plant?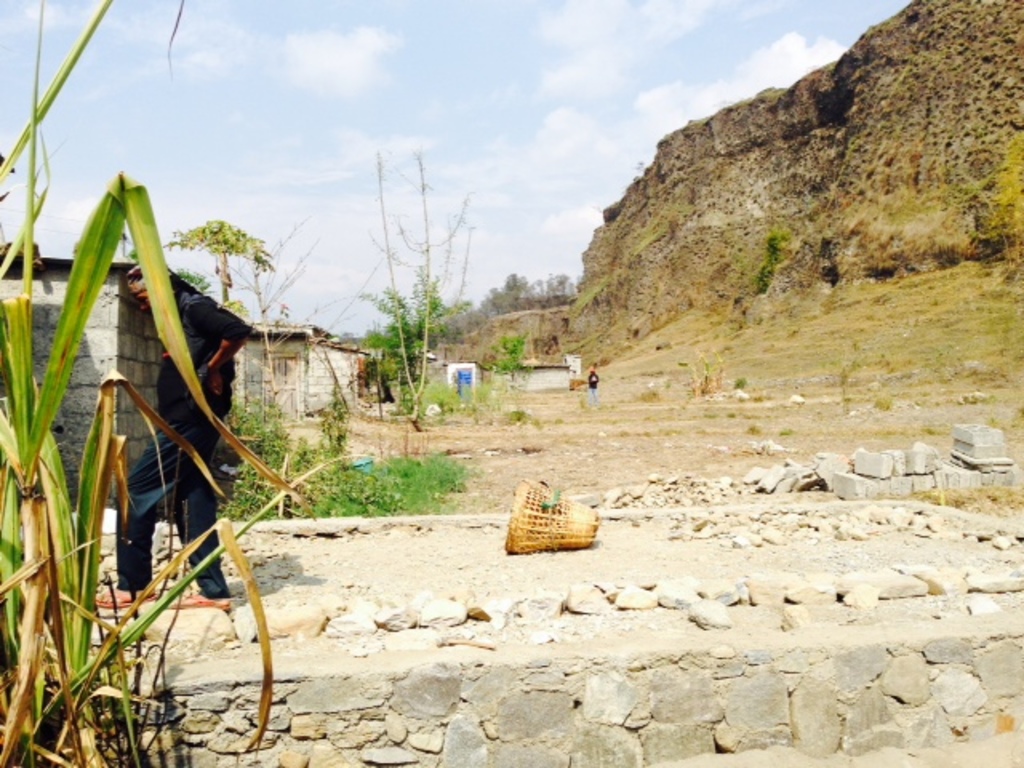
[x1=0, y1=0, x2=362, y2=766]
